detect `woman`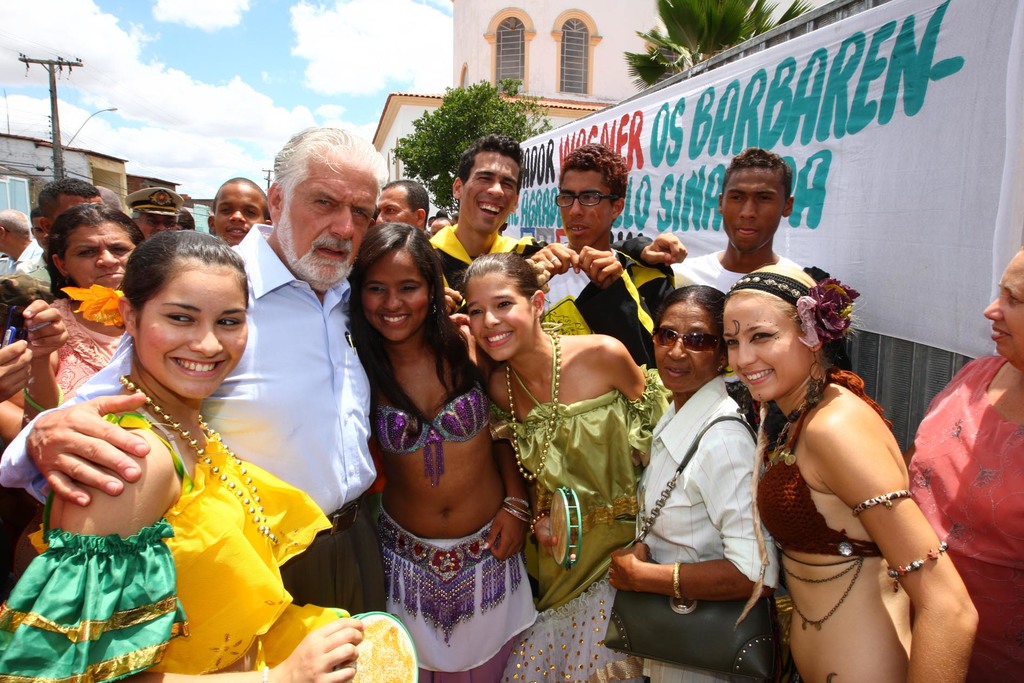
[0, 199, 160, 448]
